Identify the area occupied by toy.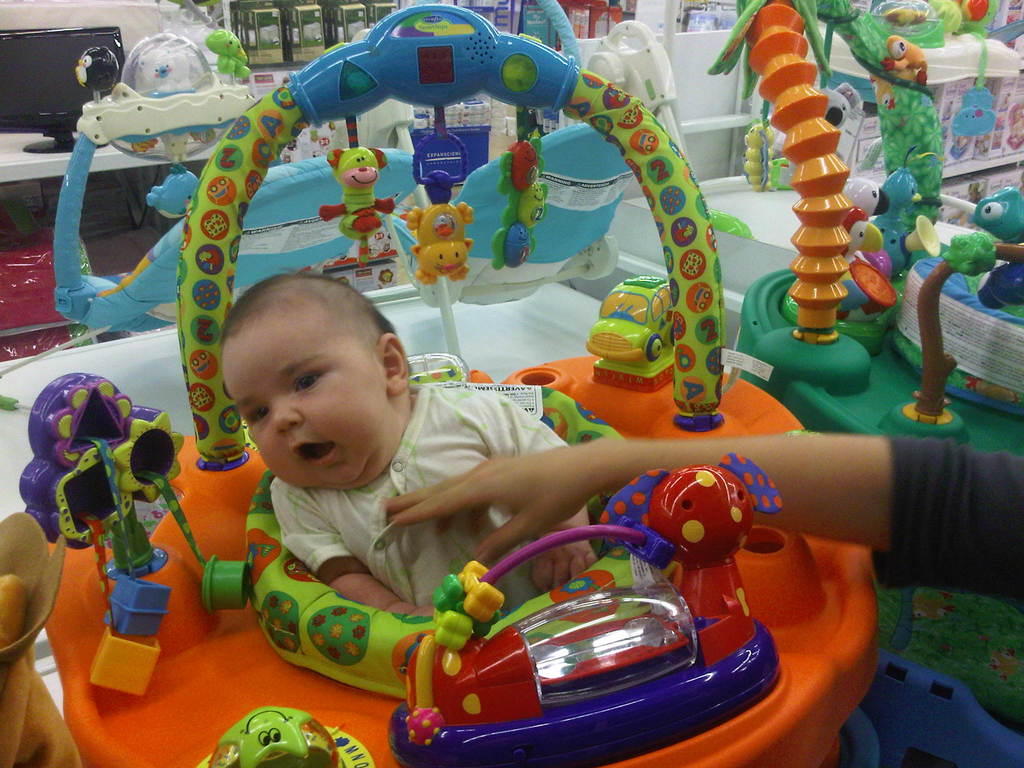
Area: rect(201, 25, 252, 78).
